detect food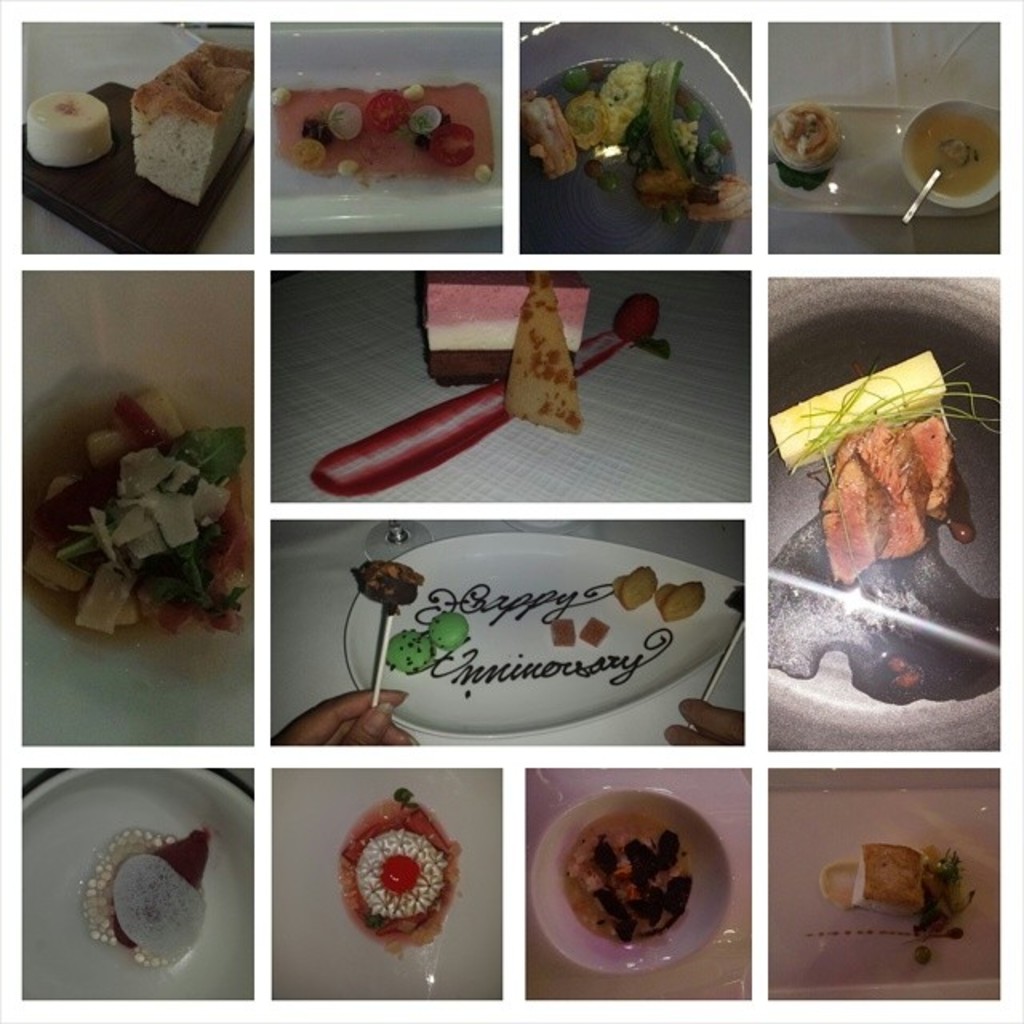
box=[768, 99, 843, 192]
